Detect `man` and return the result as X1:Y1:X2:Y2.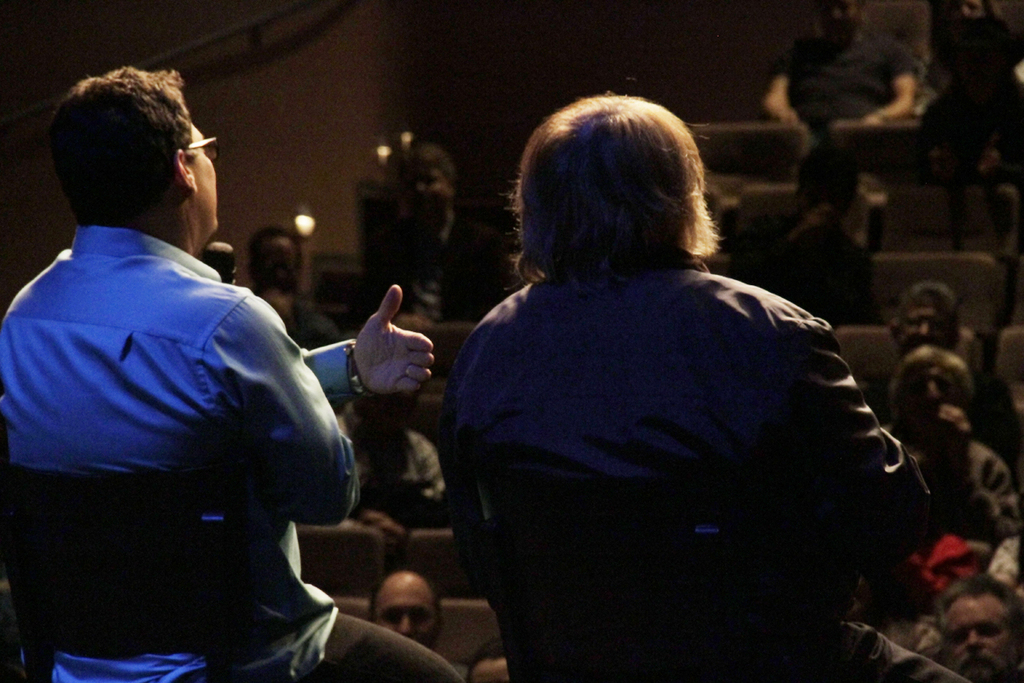
854:284:1012:467.
